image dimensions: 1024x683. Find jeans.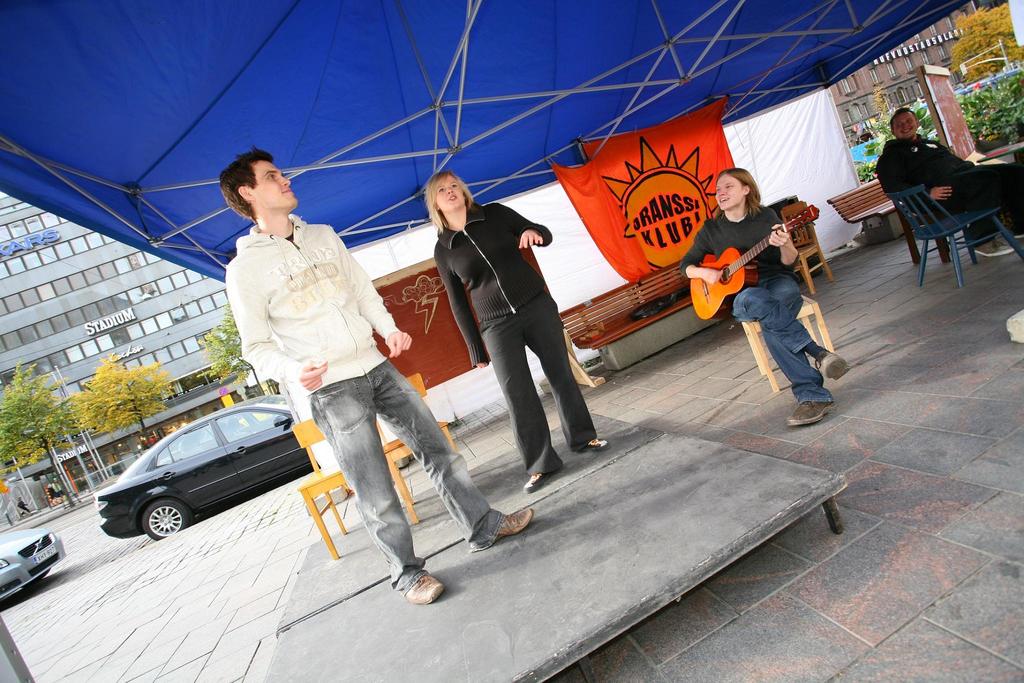
box(290, 354, 451, 593).
